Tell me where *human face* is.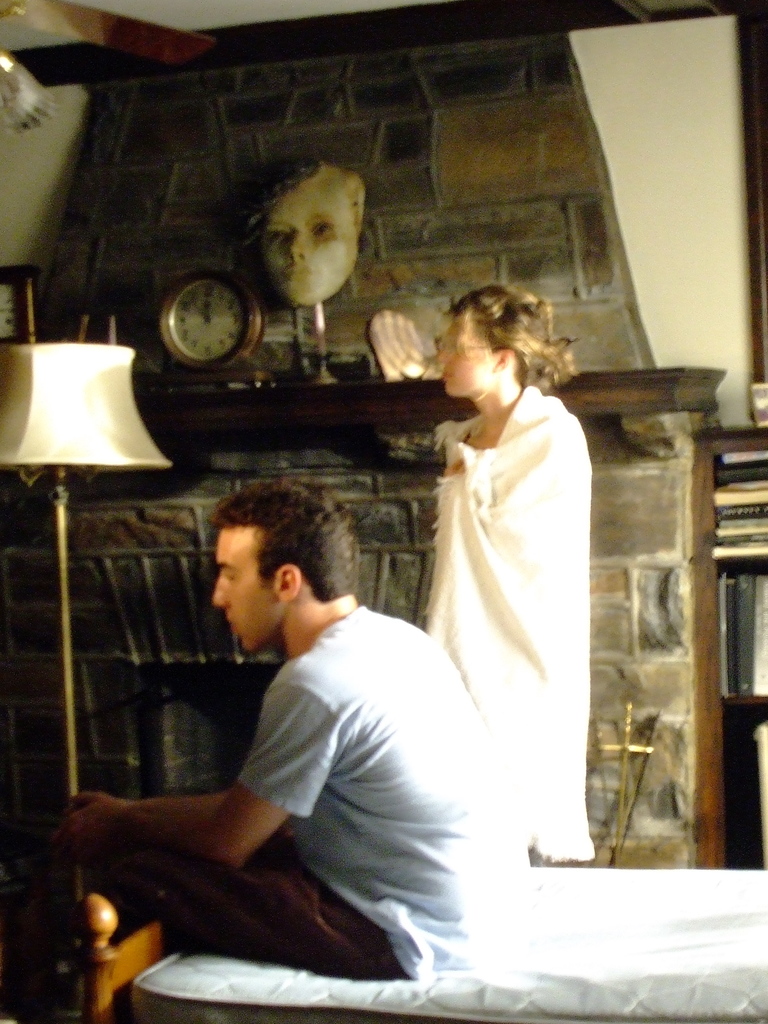
*human face* is at bbox=(209, 525, 281, 659).
